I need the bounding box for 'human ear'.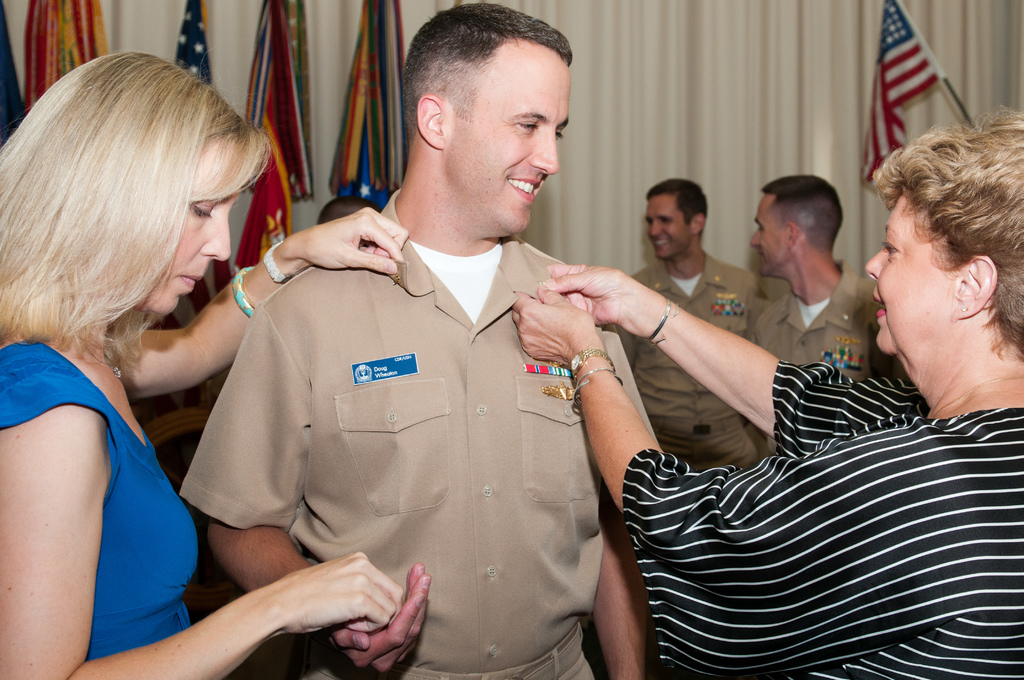
Here it is: crop(690, 213, 705, 232).
